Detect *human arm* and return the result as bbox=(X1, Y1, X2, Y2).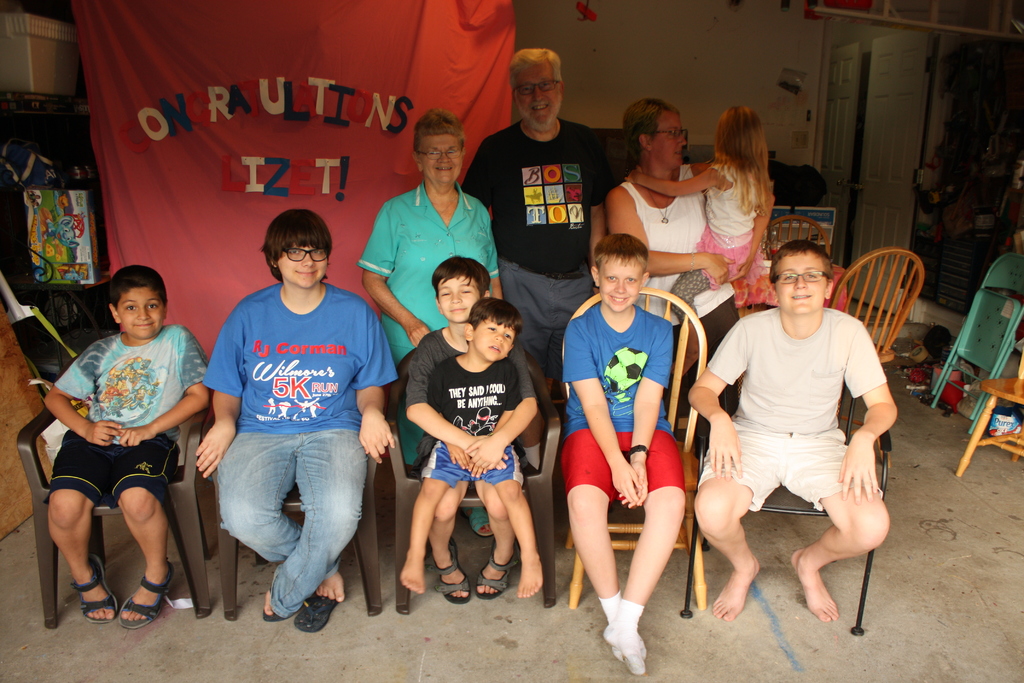
bbox=(352, 304, 398, 462).
